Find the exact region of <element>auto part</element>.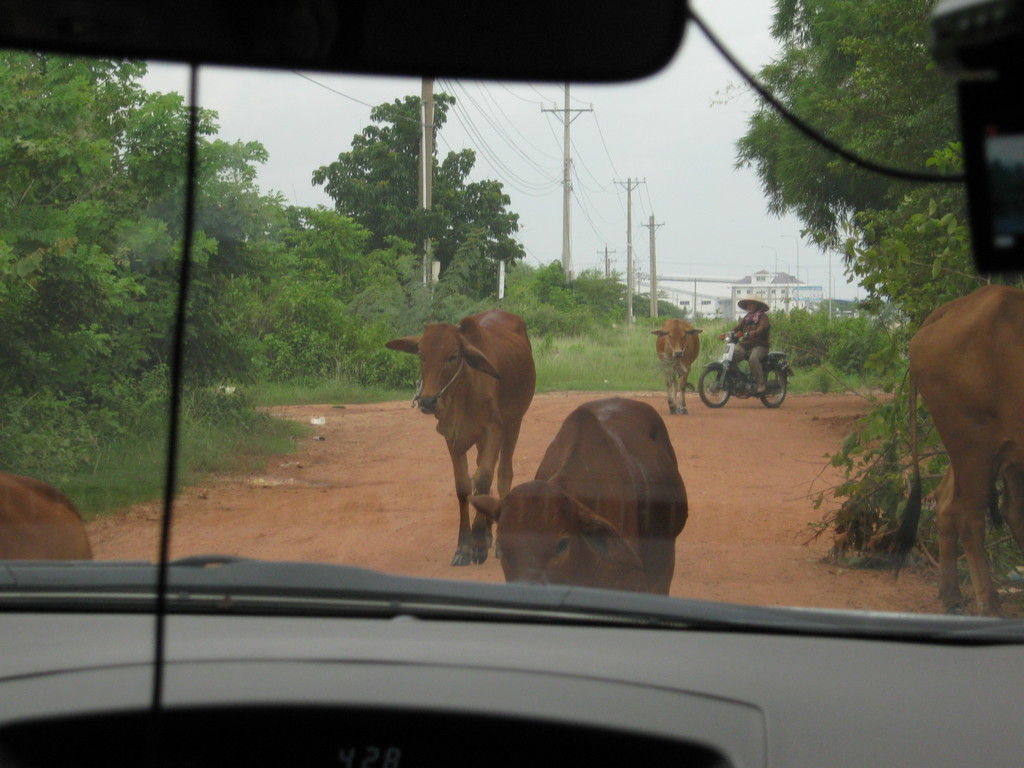
Exact region: [0, 0, 1023, 636].
